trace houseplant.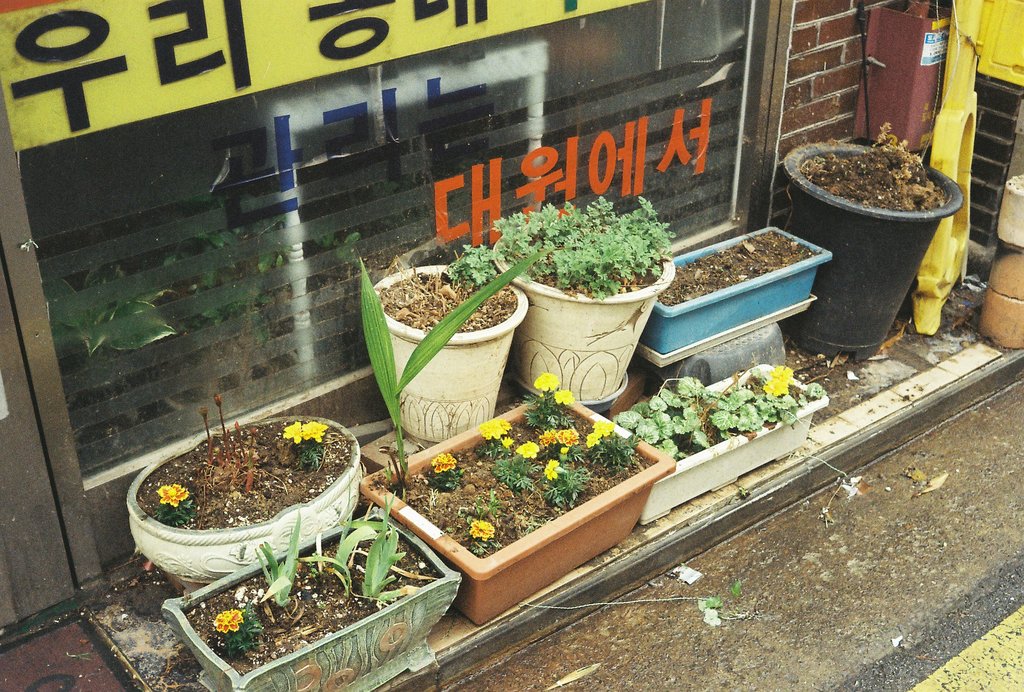
Traced to 609,365,831,524.
